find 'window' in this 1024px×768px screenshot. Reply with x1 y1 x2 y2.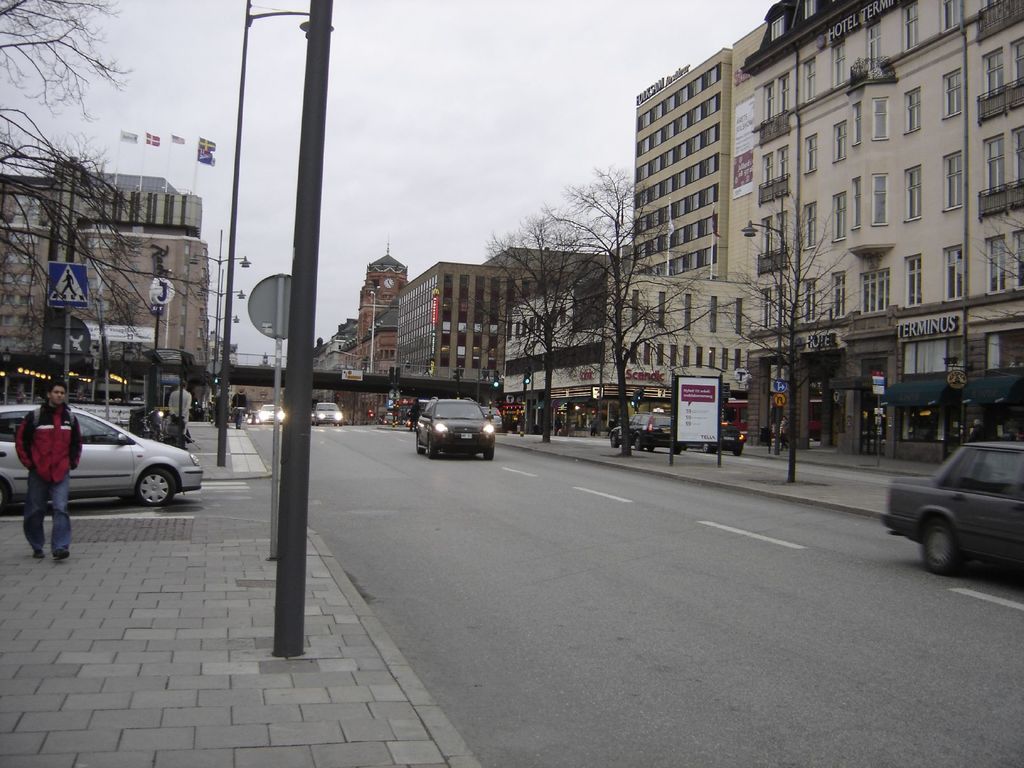
875 176 891 227.
